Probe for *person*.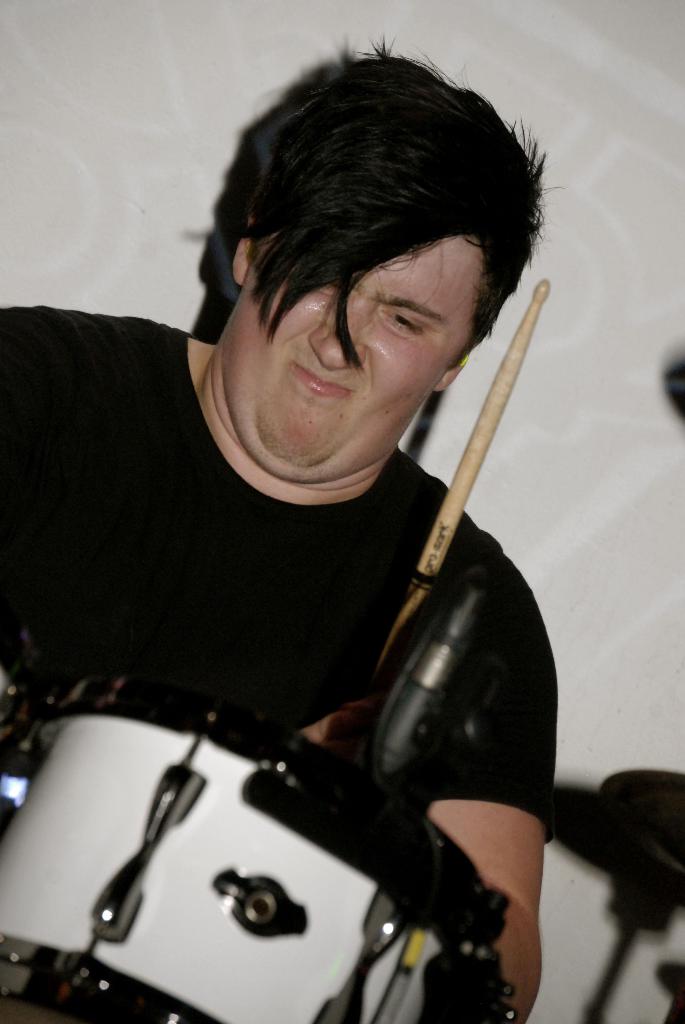
Probe result: (x1=0, y1=35, x2=563, y2=1023).
